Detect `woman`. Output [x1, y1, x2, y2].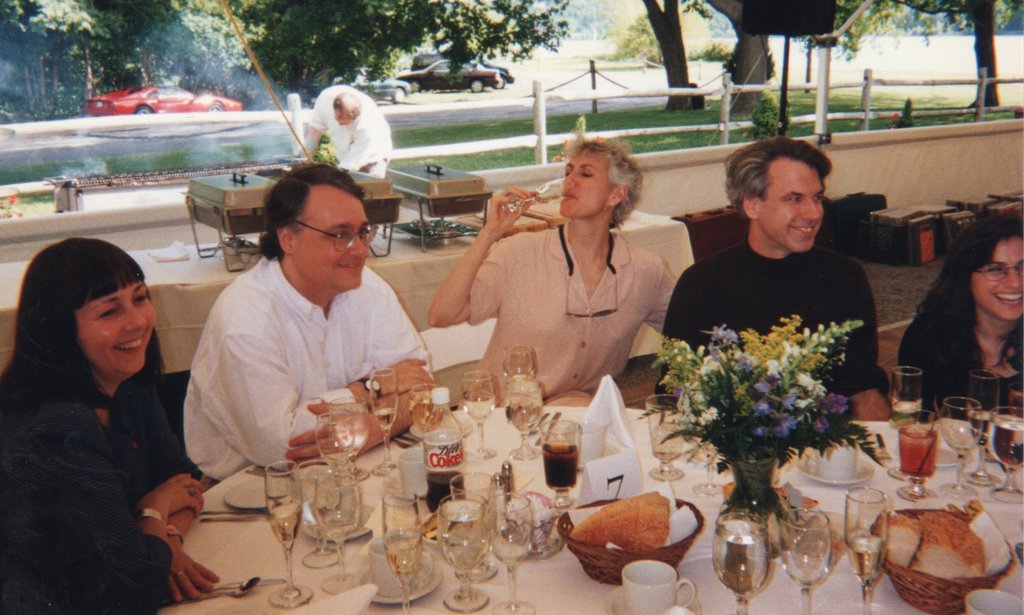
[0, 227, 192, 614].
